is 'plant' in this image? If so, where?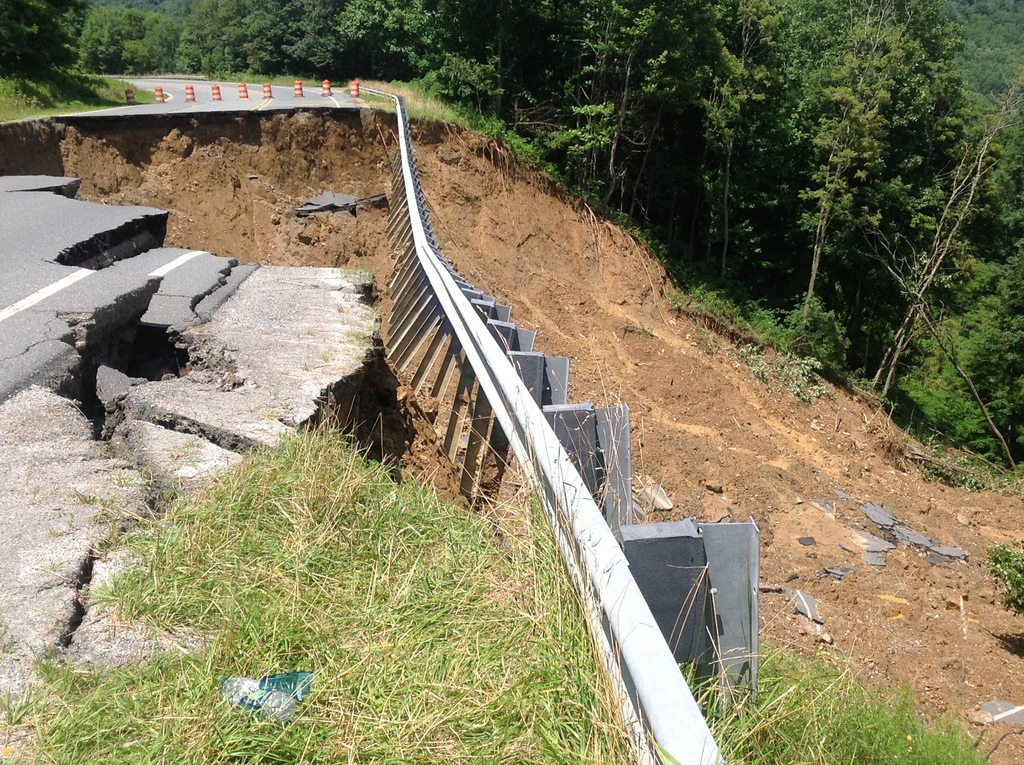
Yes, at [772,300,923,413].
